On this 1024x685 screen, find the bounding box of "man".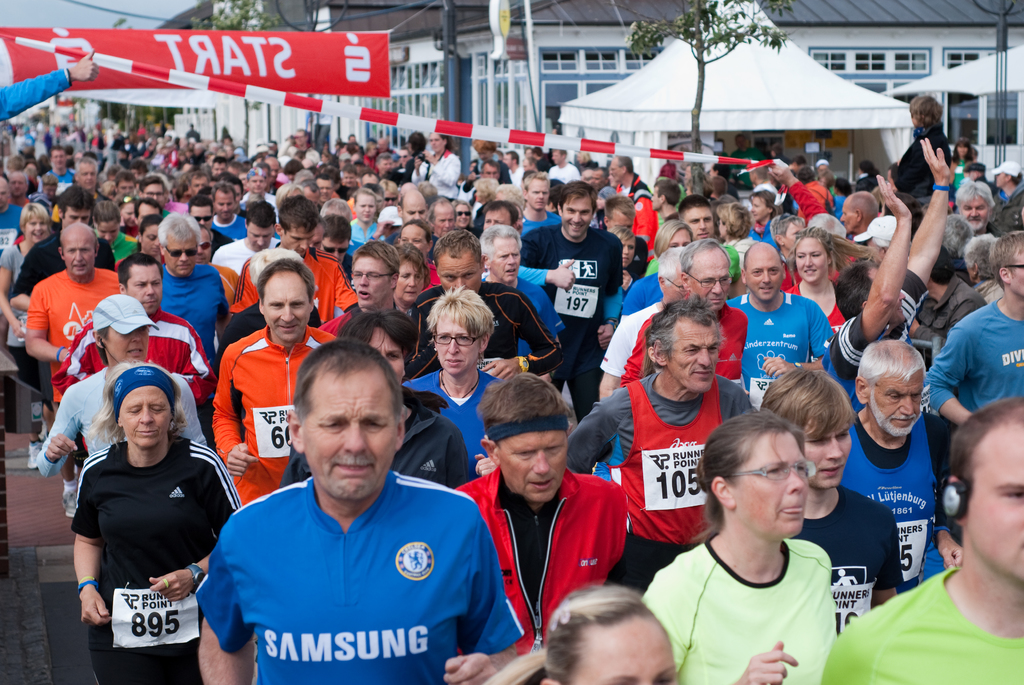
Bounding box: box(515, 179, 623, 427).
